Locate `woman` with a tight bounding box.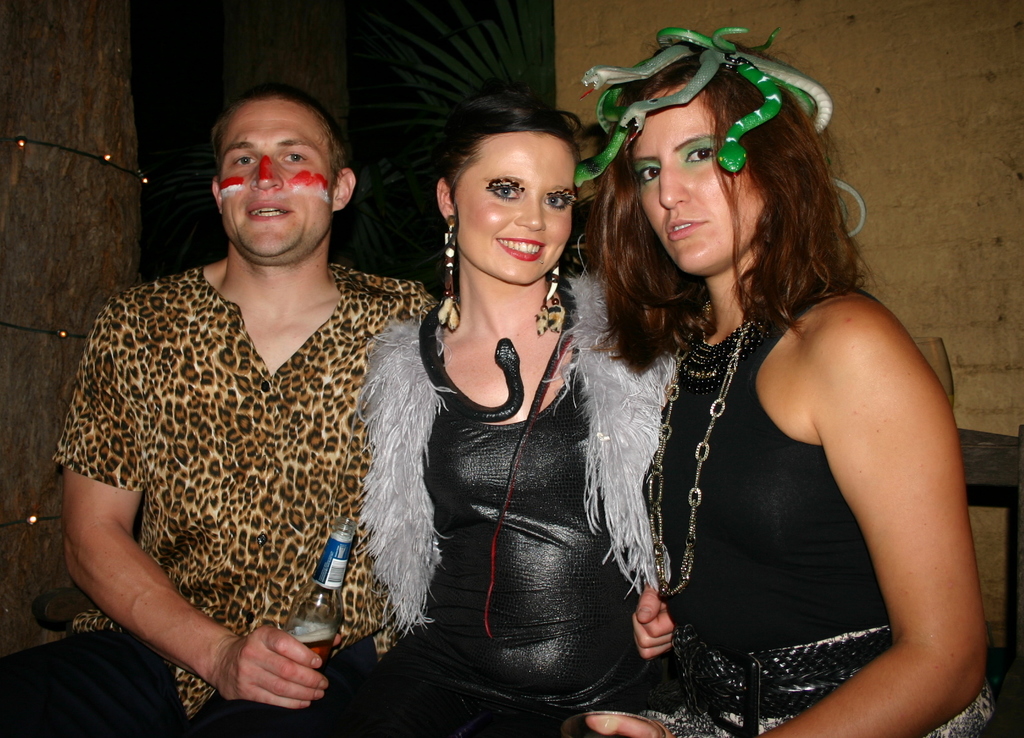
box=[347, 76, 639, 721].
